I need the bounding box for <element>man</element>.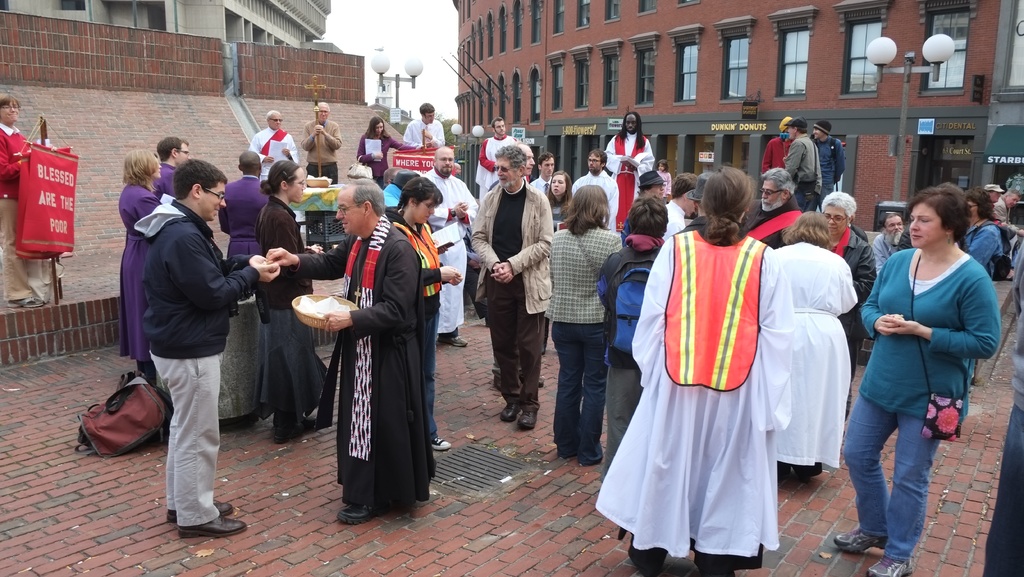
Here it is: (401, 102, 446, 149).
